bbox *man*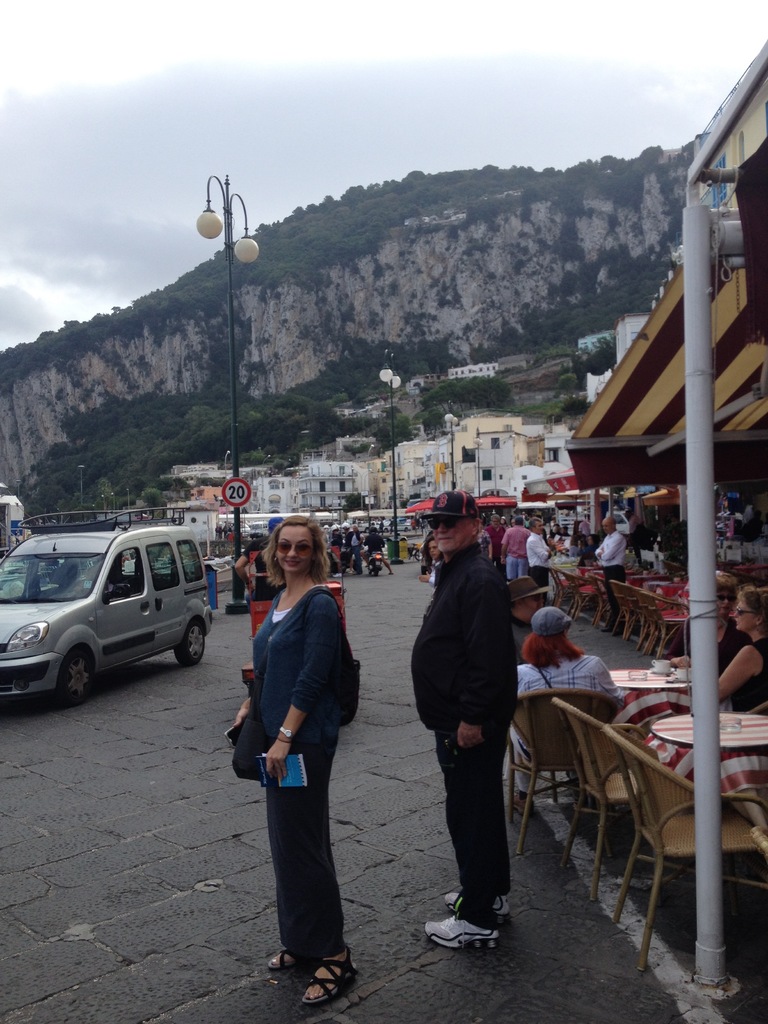
crop(323, 522, 330, 543)
